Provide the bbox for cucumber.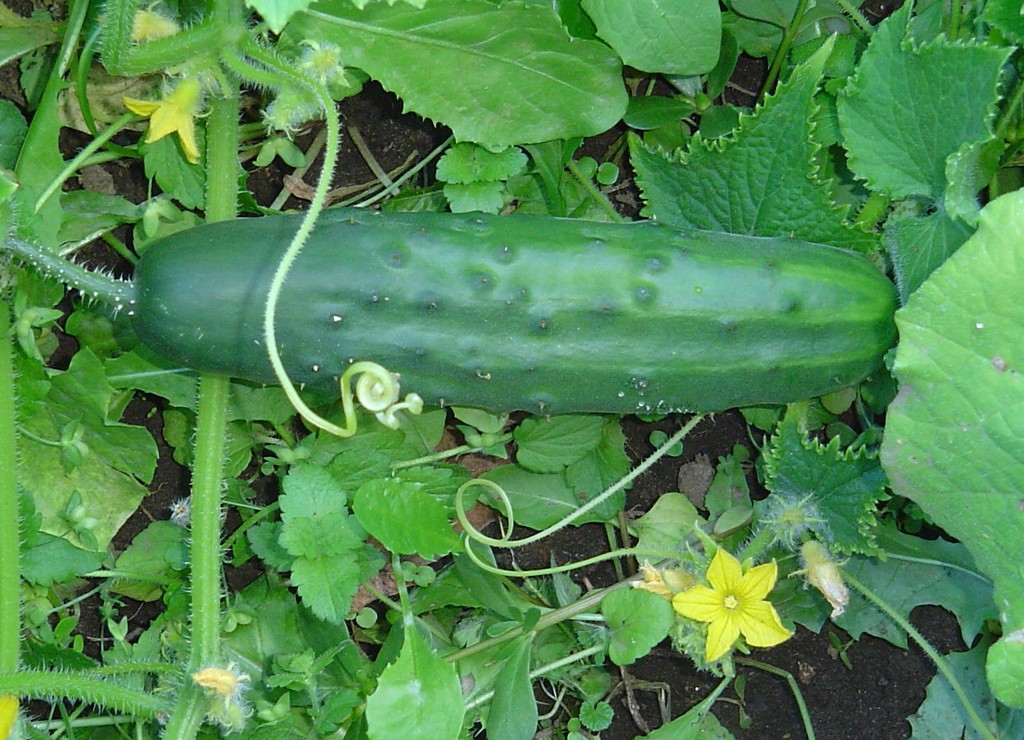
detection(162, 176, 895, 459).
